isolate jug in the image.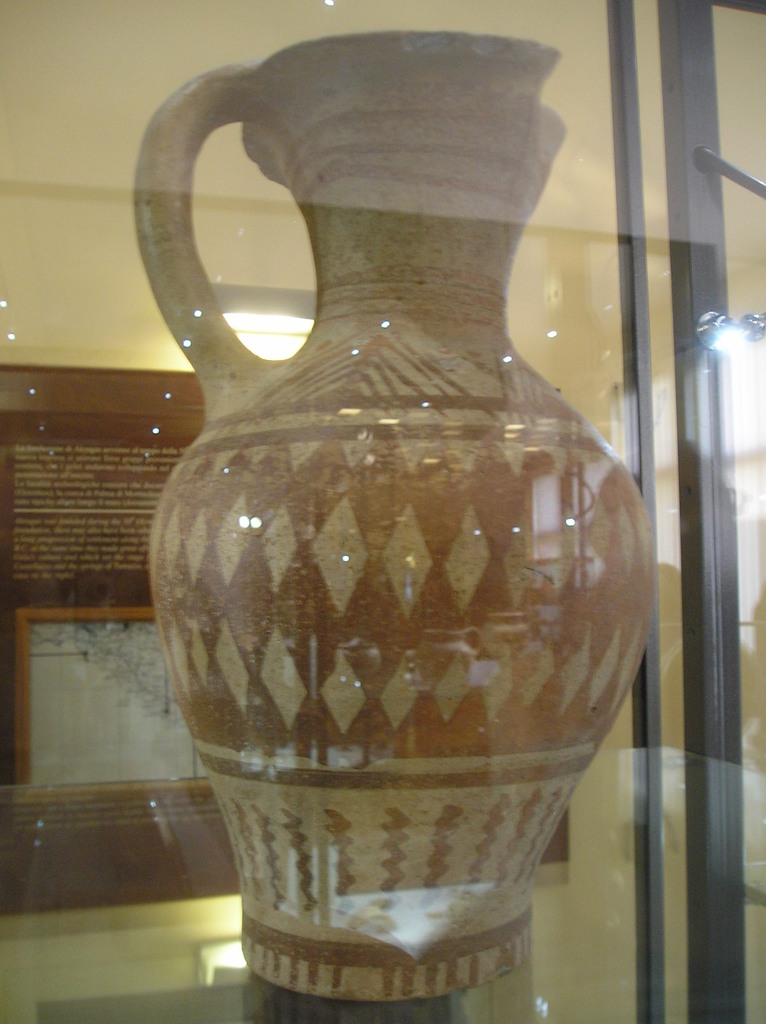
Isolated region: <box>131,30,657,1003</box>.
